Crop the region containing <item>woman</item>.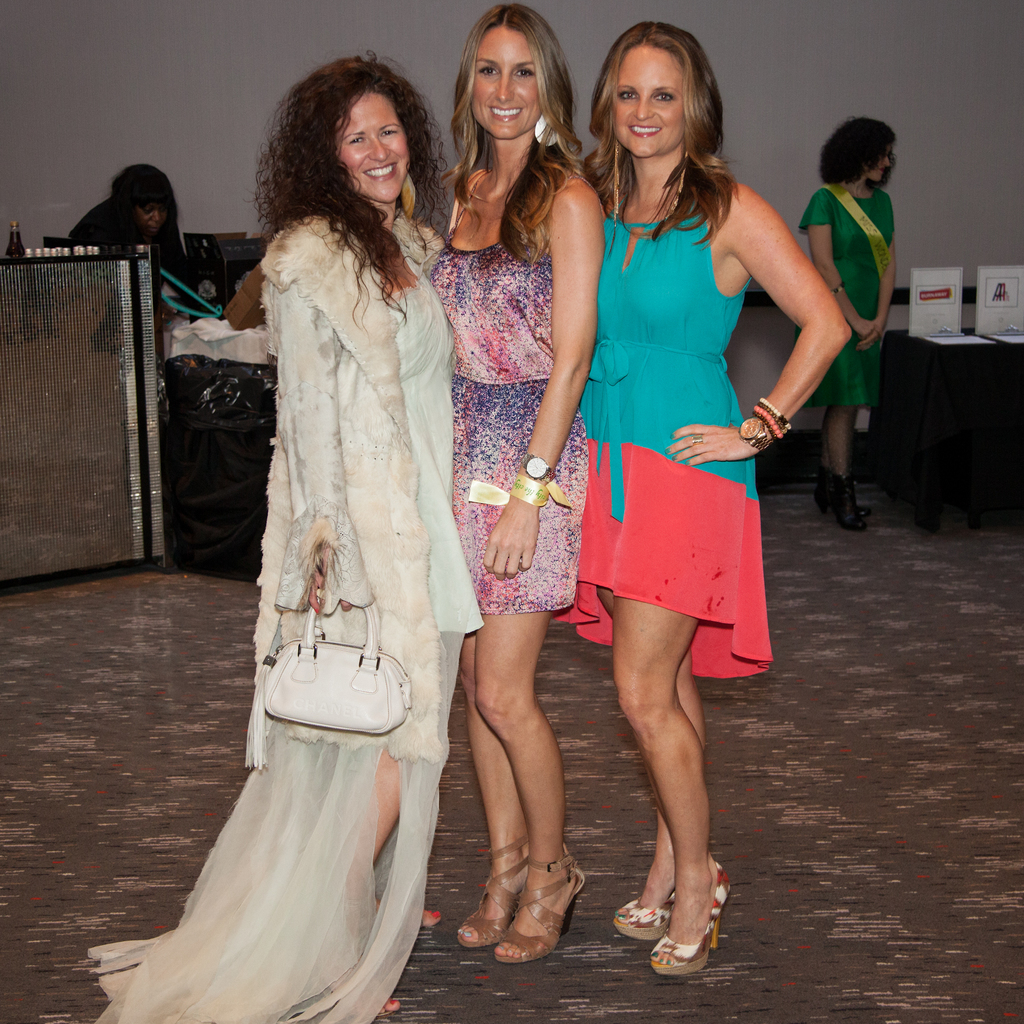
Crop region: box=[160, 72, 518, 967].
